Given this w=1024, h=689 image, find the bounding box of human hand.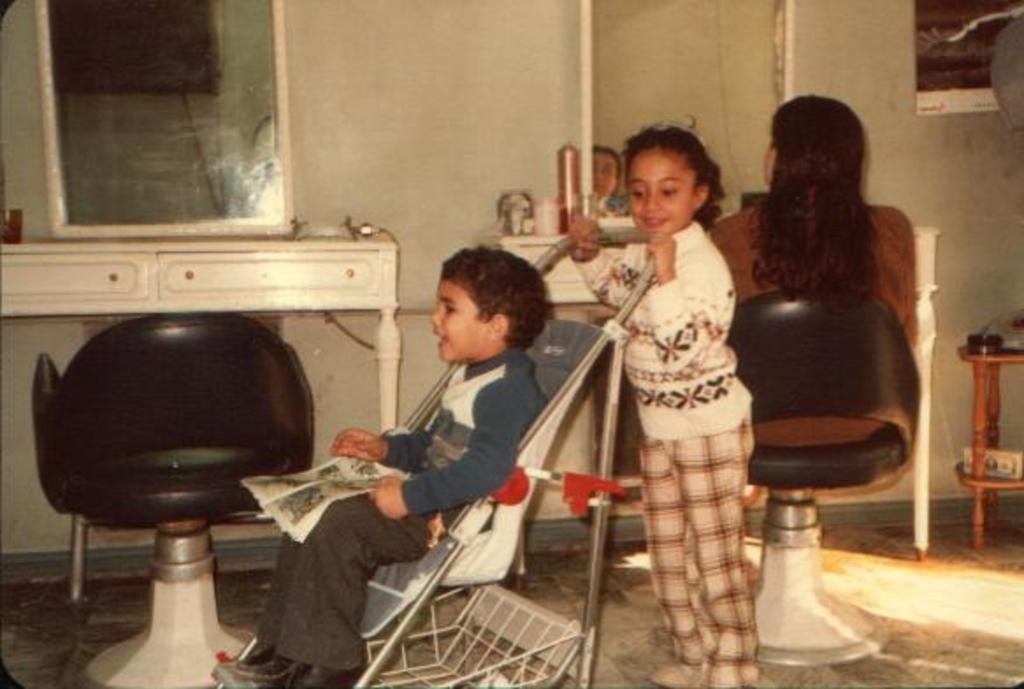
region(337, 424, 385, 466).
